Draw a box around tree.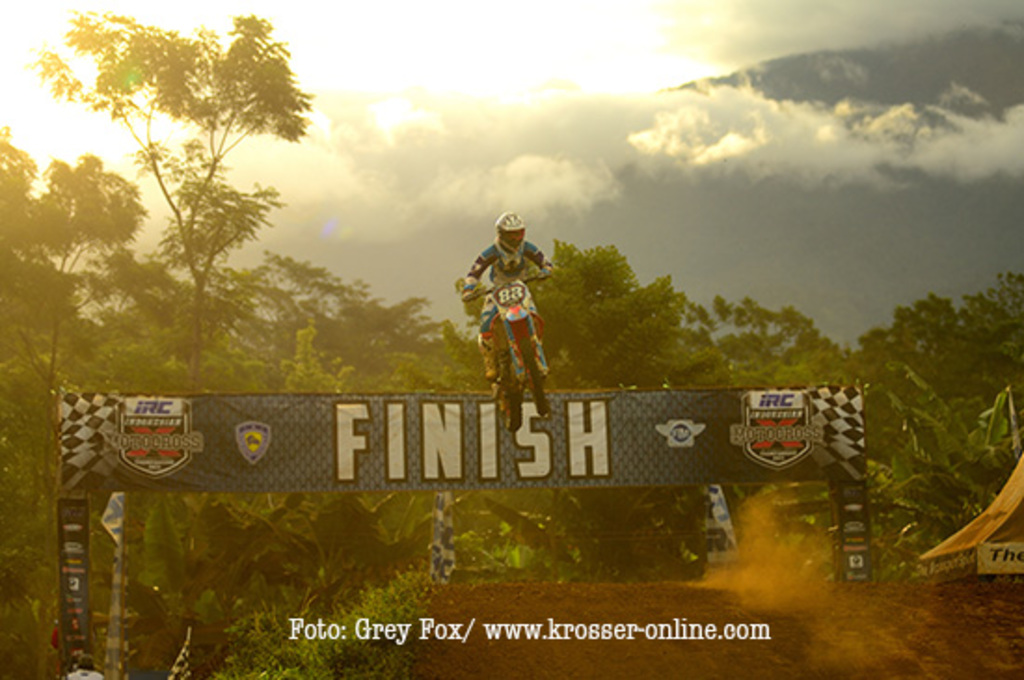
<bbox>0, 117, 235, 678</bbox>.
